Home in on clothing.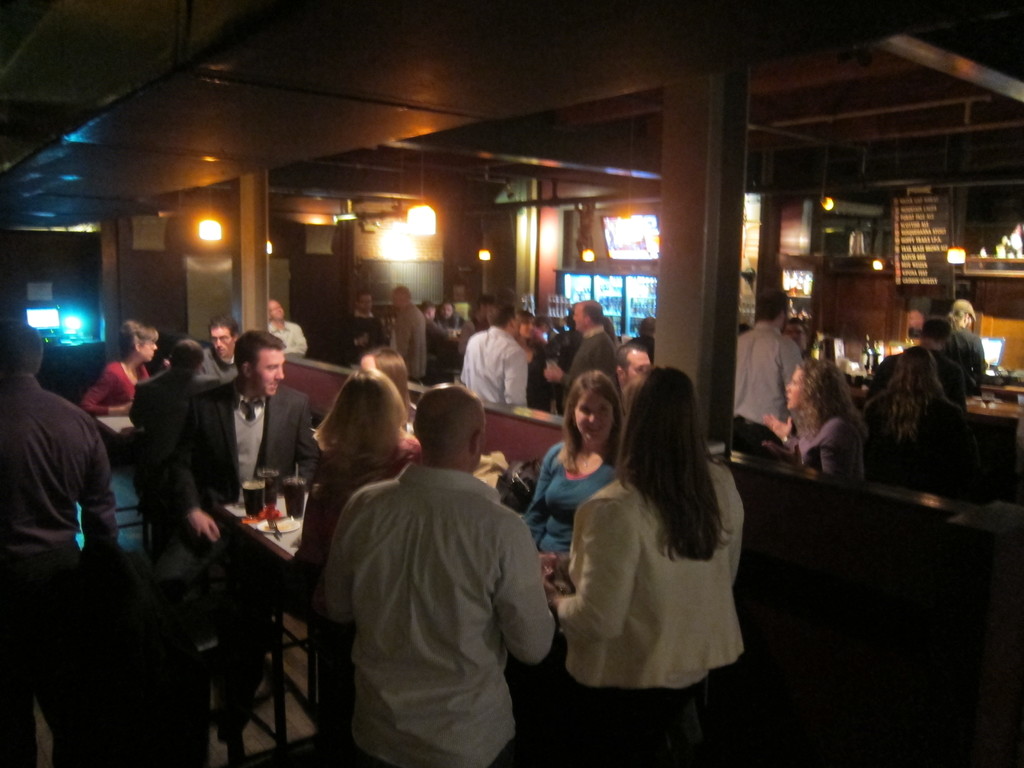
Homed in at bbox=(308, 415, 558, 764).
